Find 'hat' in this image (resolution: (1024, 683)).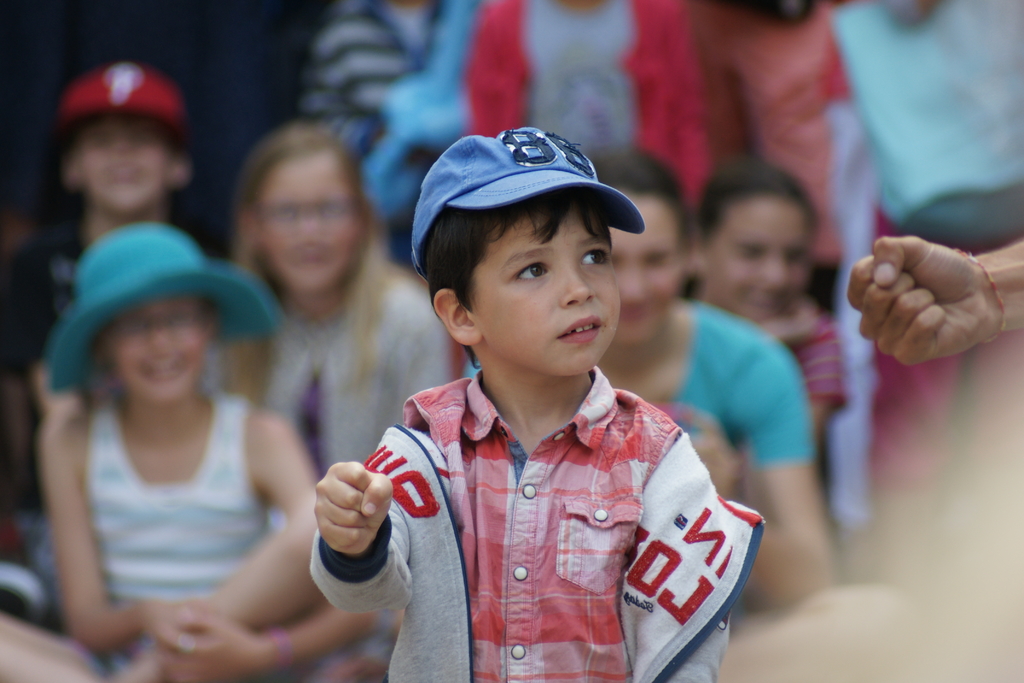
rect(51, 222, 279, 395).
